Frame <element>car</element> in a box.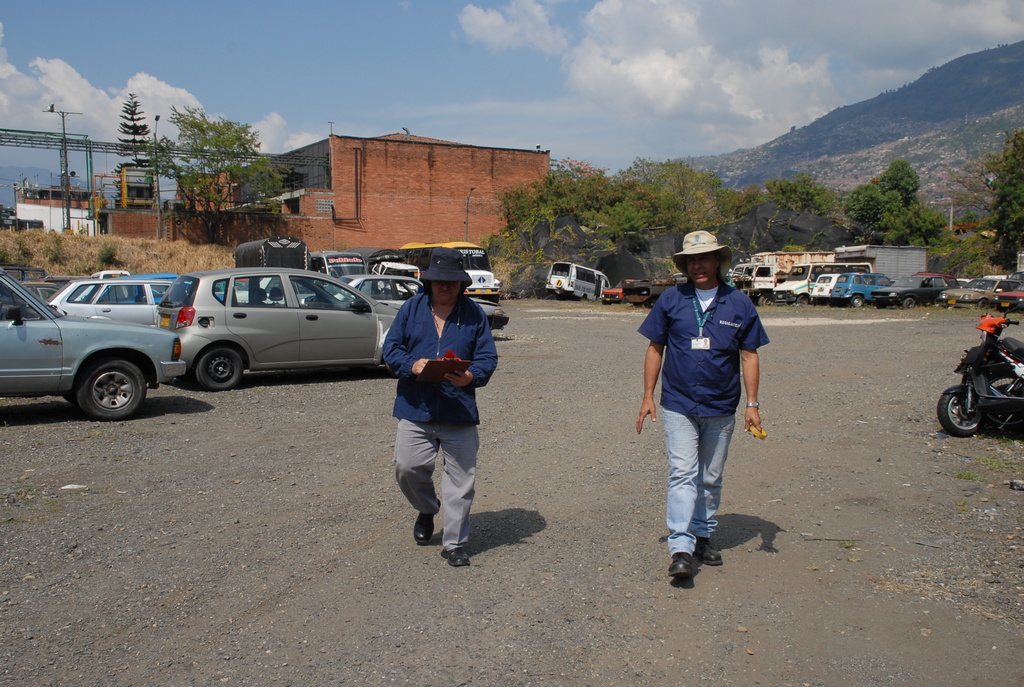
locate(992, 284, 1023, 309).
